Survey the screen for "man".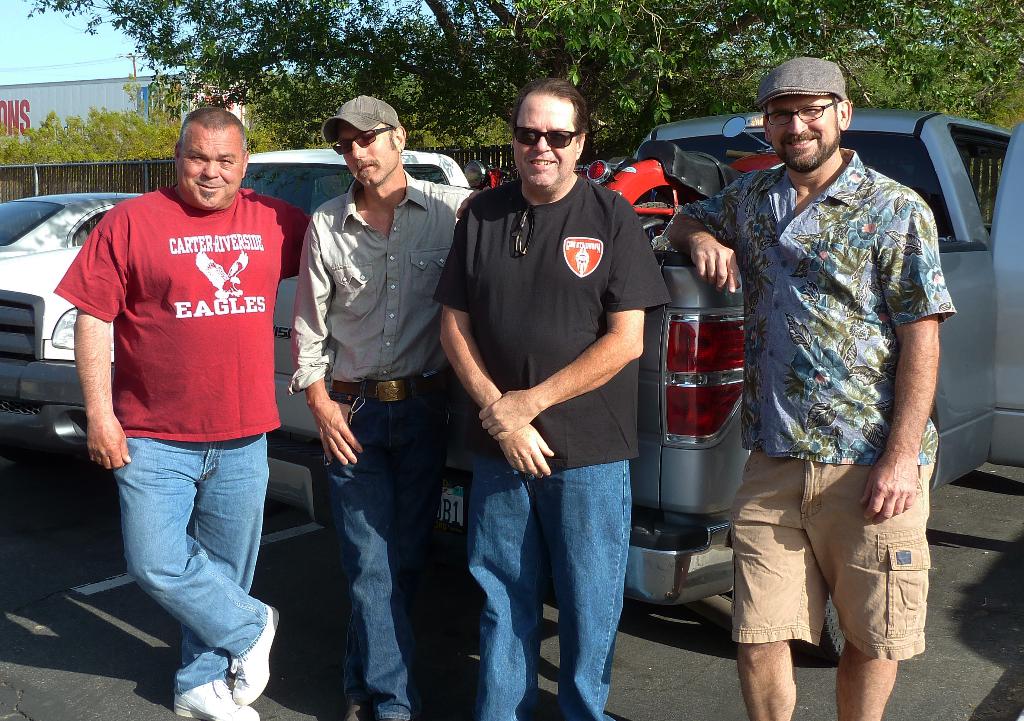
Survey found: Rect(664, 56, 954, 717).
